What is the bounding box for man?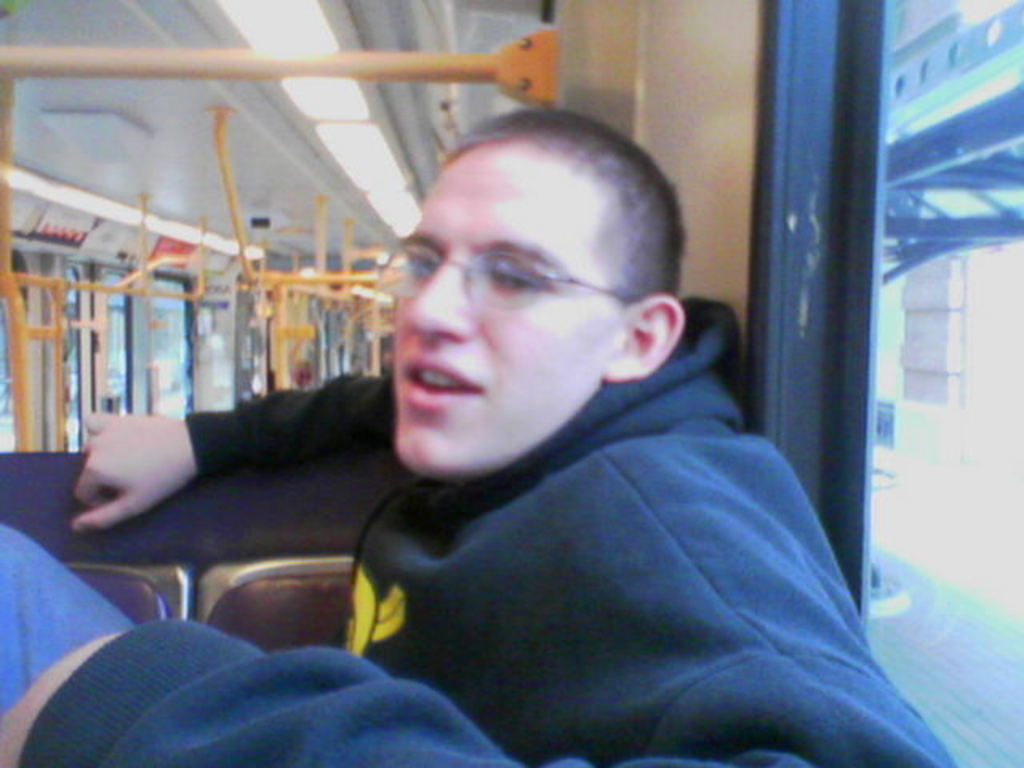
select_region(86, 102, 920, 754).
